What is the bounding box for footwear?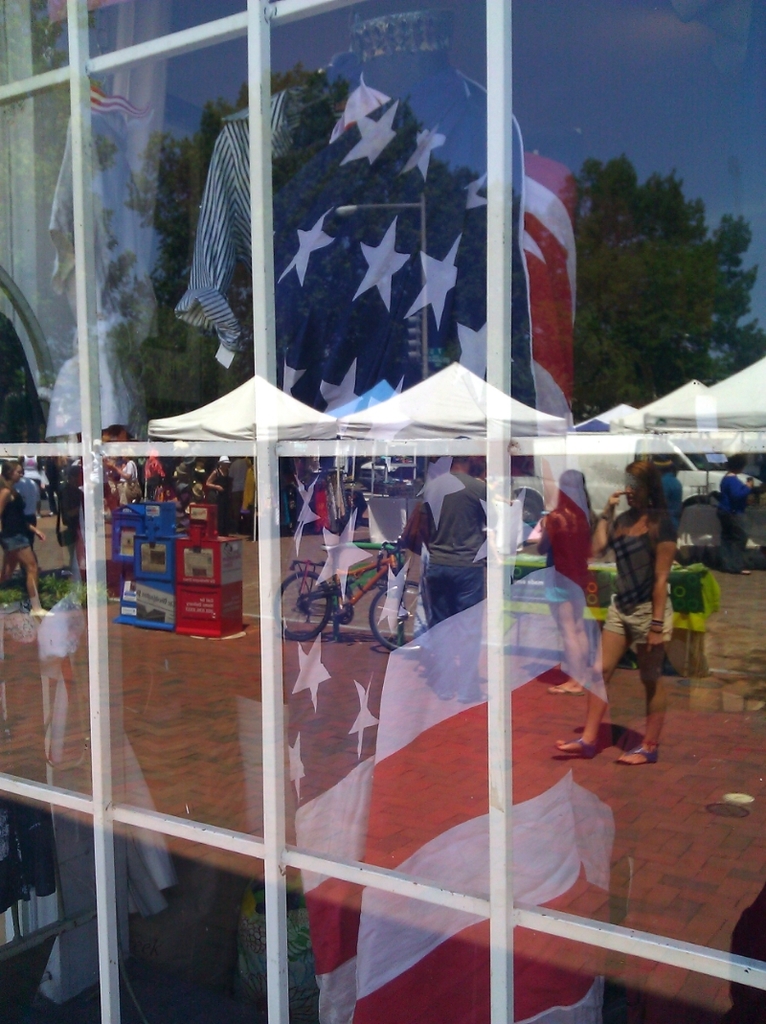
rect(615, 746, 660, 767).
